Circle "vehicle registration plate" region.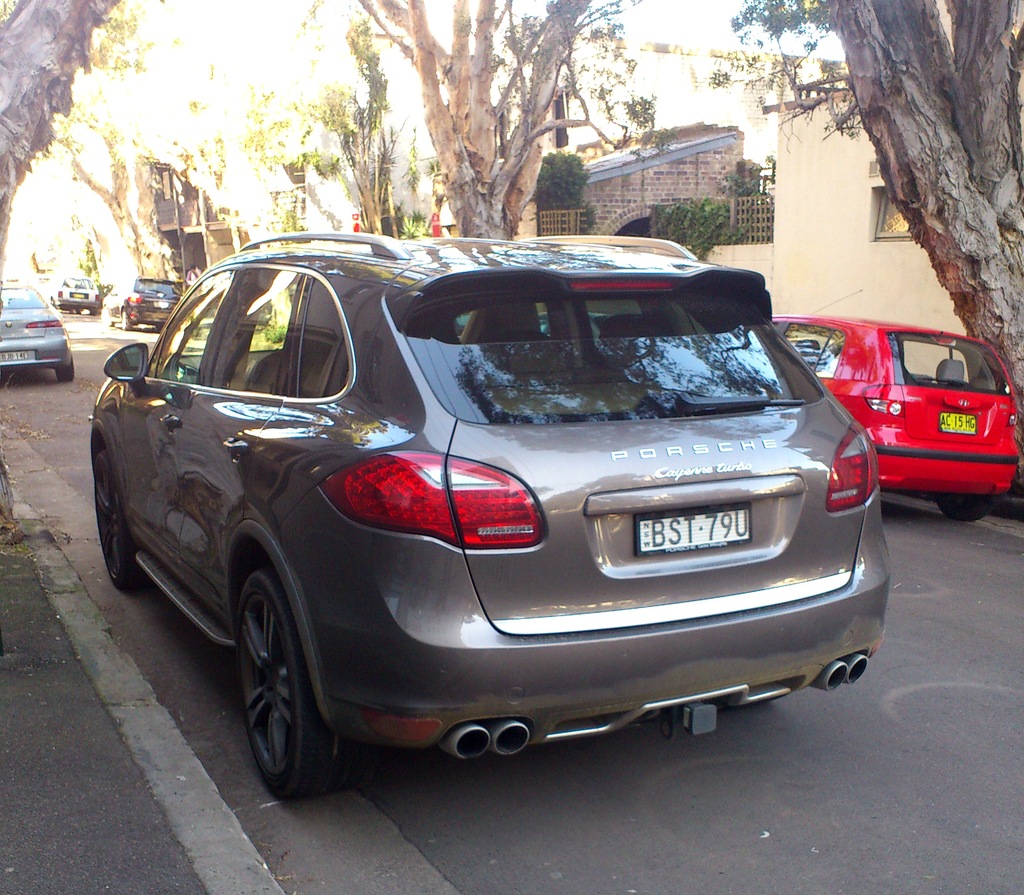
Region: box(941, 413, 979, 436).
